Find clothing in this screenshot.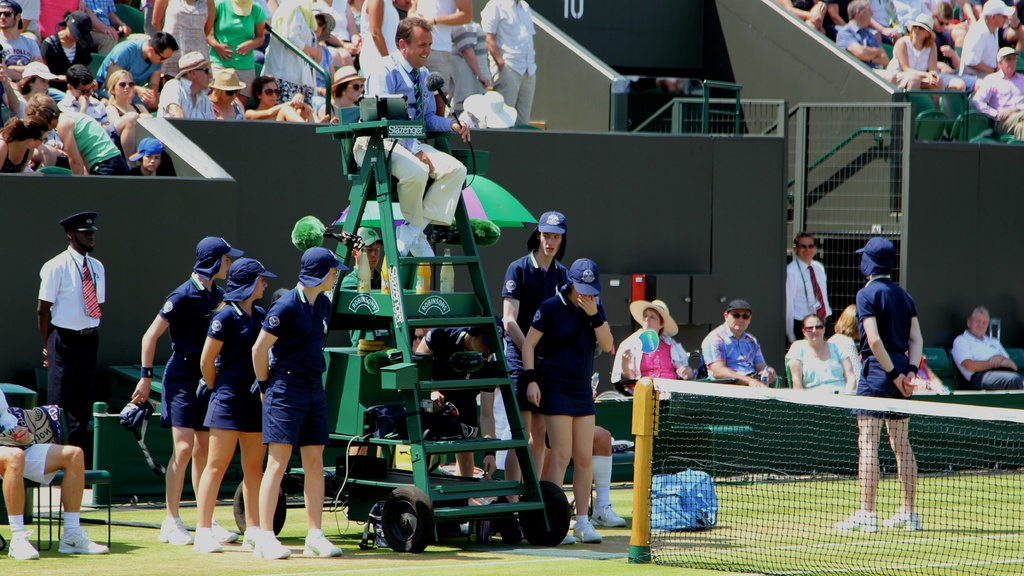
The bounding box for clothing is pyautogui.locateOnScreen(708, 316, 774, 381).
